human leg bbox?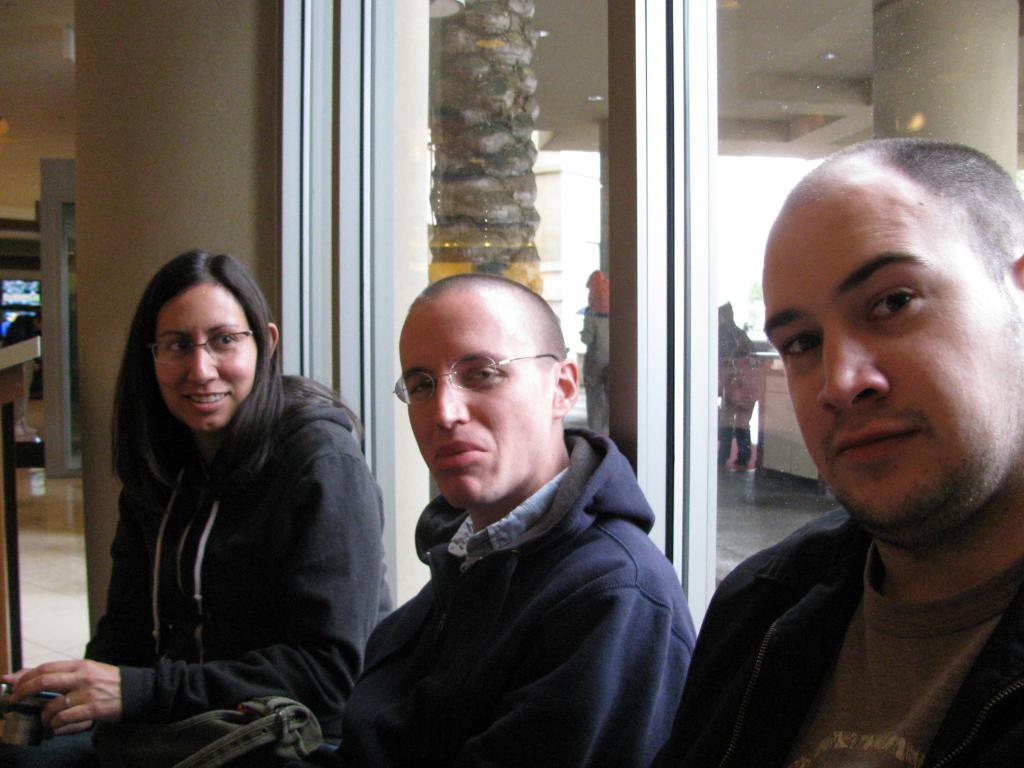
<region>586, 376, 605, 437</region>
